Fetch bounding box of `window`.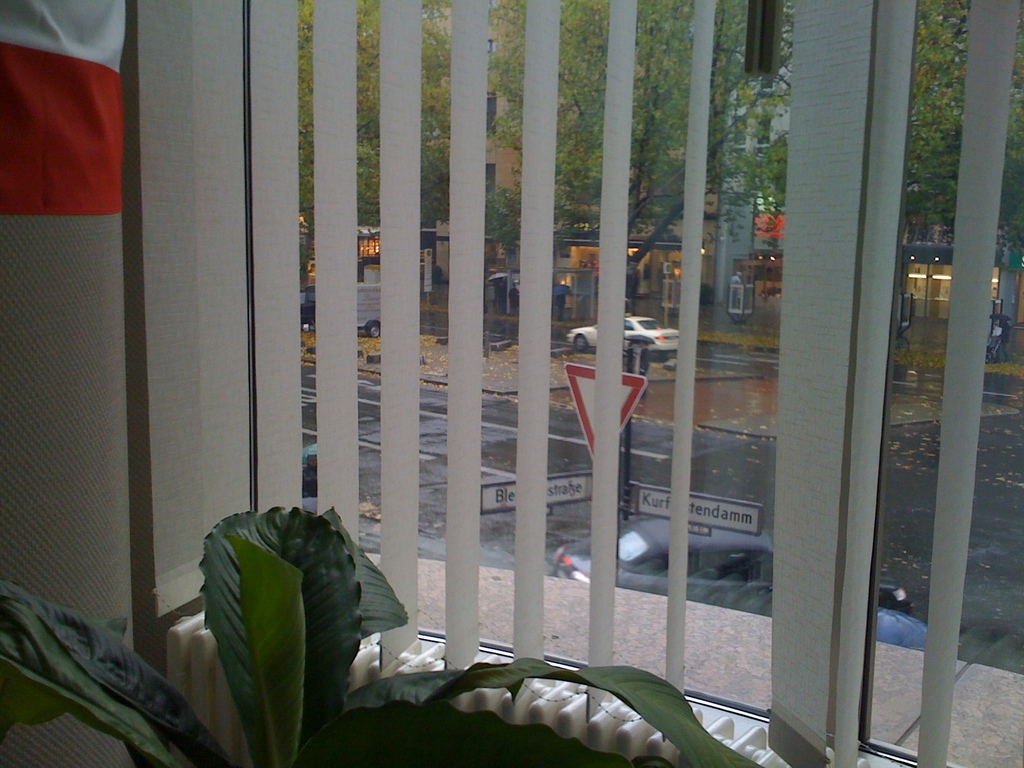
Bbox: rect(127, 0, 1023, 767).
